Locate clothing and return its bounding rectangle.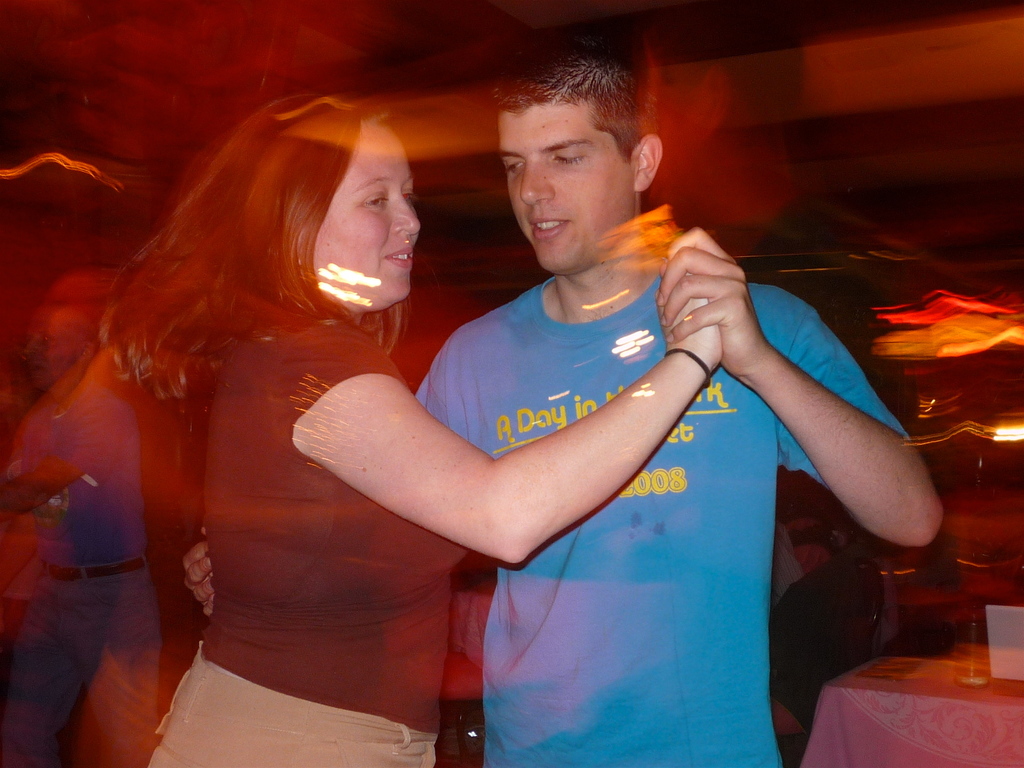
(54,470,134,688).
